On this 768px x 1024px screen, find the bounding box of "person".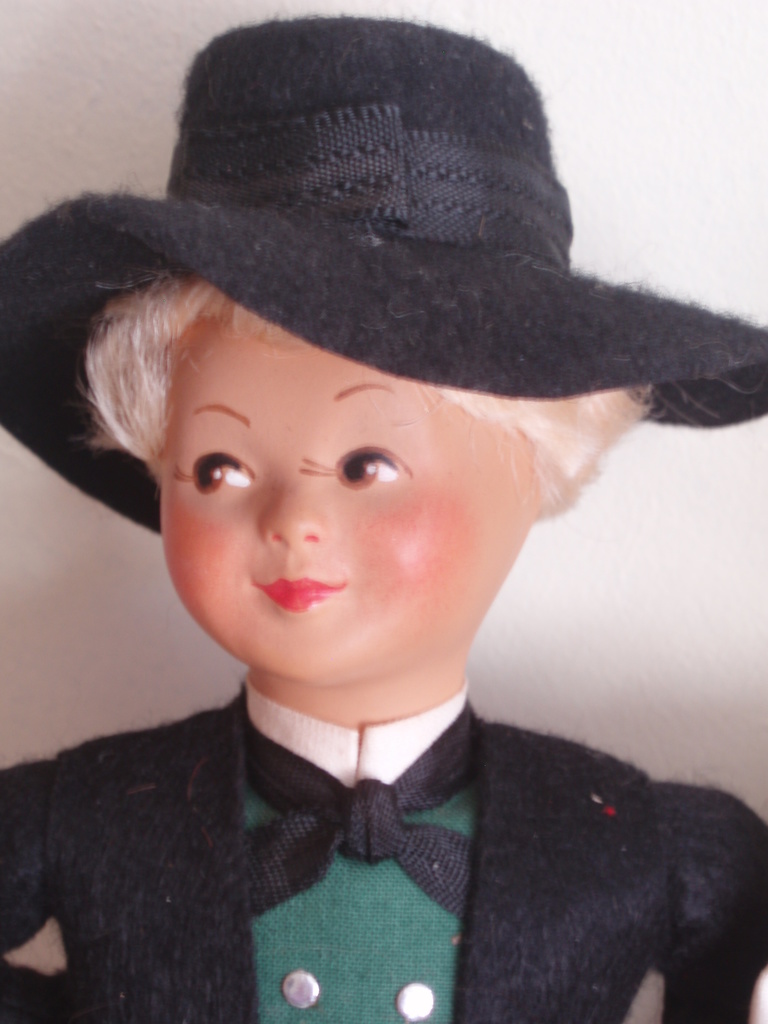
Bounding box: <box>0,41,767,1004</box>.
